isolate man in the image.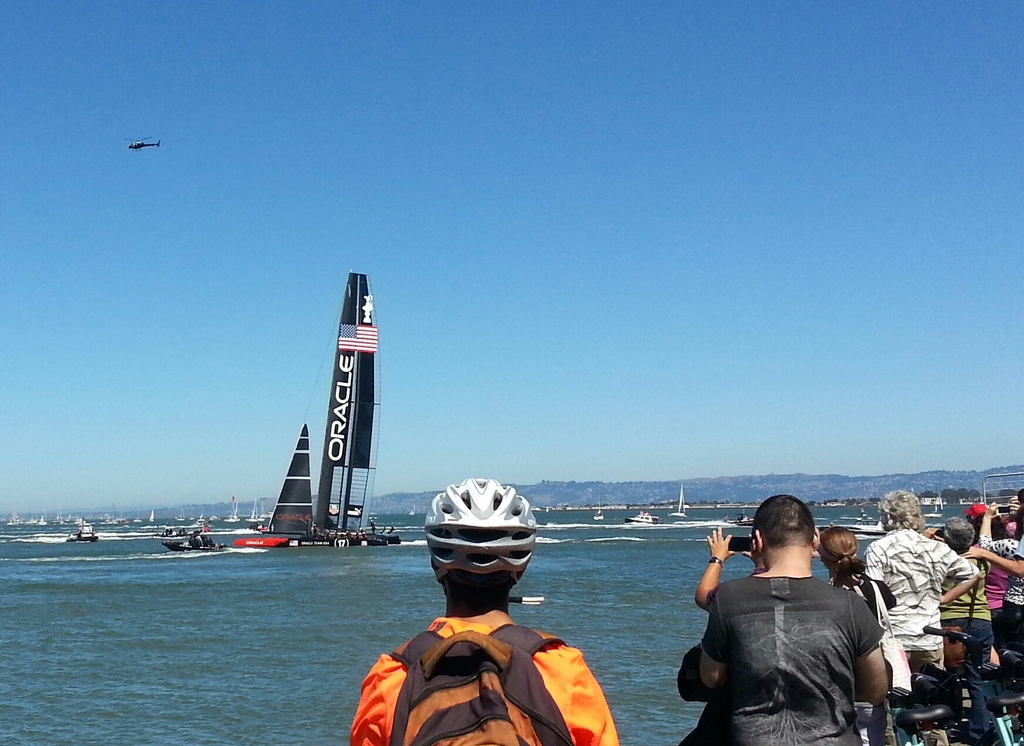
Isolated region: 351, 474, 625, 745.
